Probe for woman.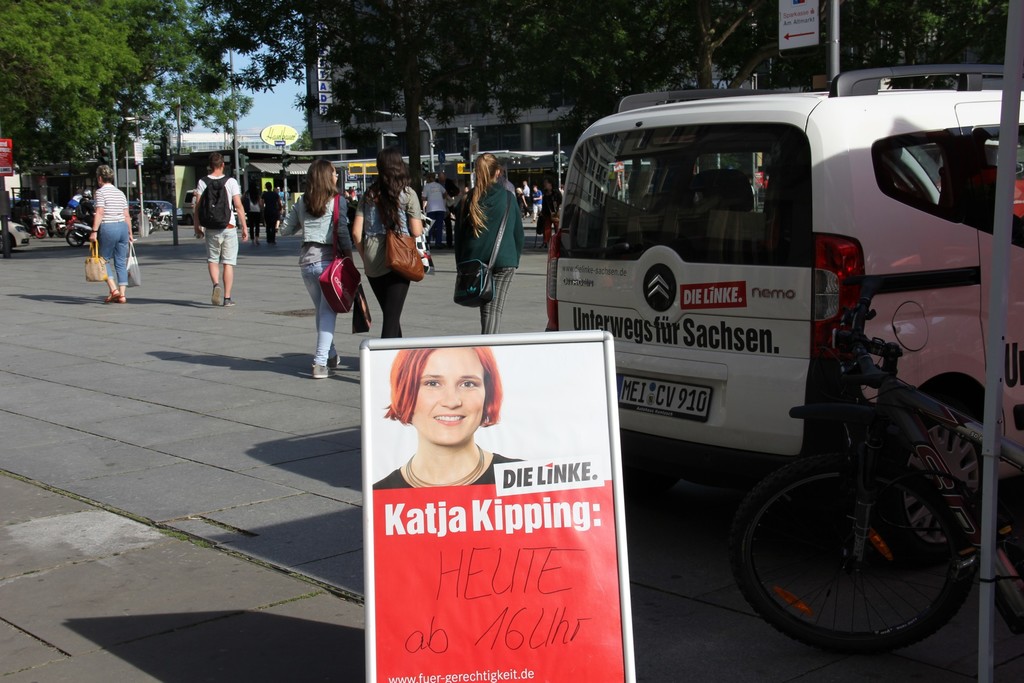
Probe result: (455, 151, 525, 334).
